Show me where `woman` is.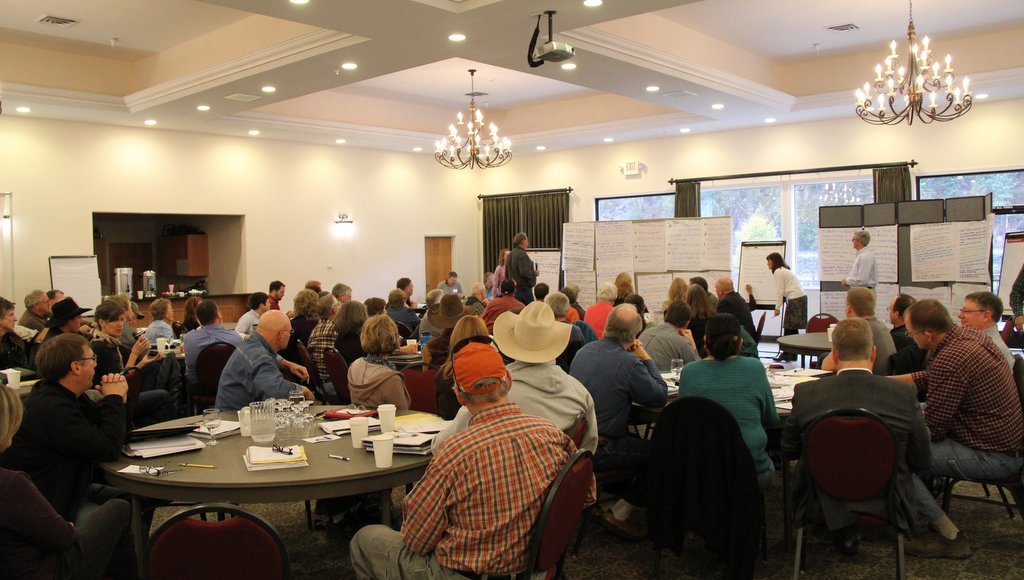
`woman` is at select_region(144, 293, 176, 346).
